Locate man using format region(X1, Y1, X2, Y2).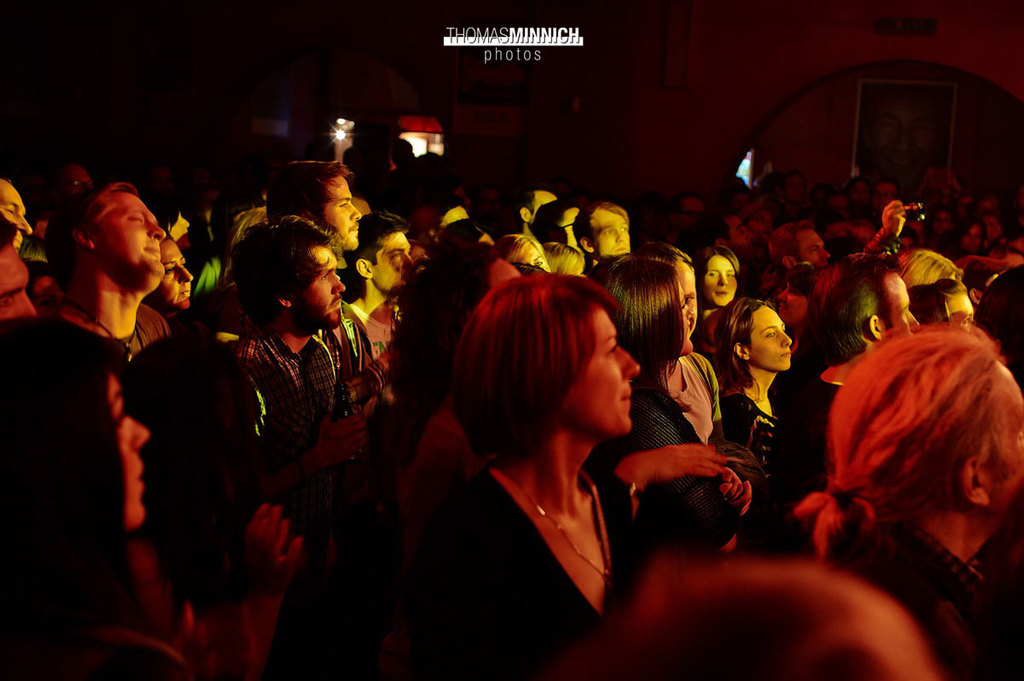
region(335, 210, 408, 404).
